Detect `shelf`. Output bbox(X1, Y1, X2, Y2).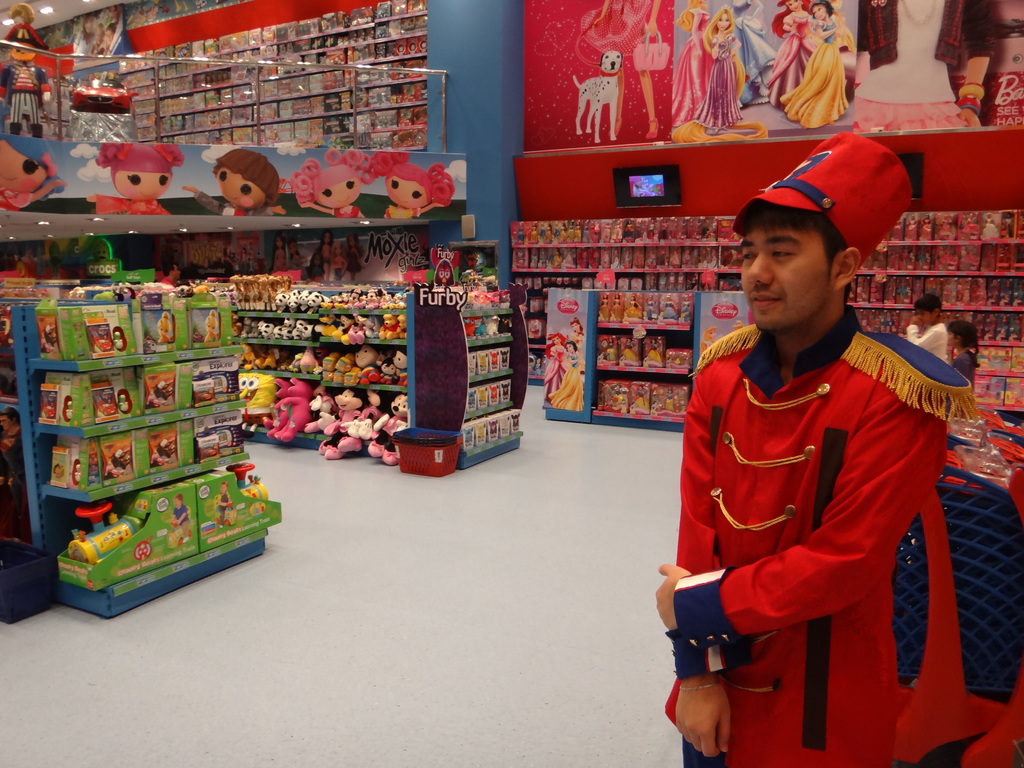
bbox(968, 342, 1023, 424).
